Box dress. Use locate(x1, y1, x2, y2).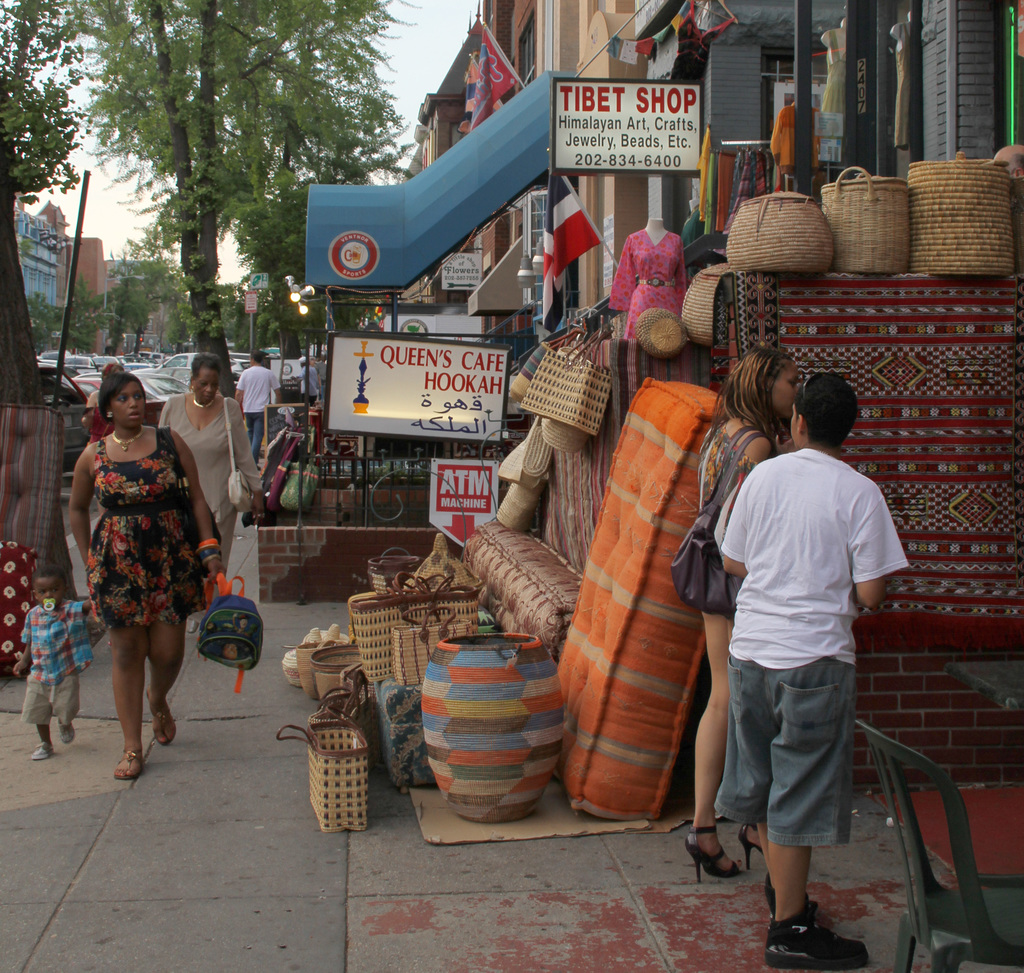
locate(706, 426, 753, 606).
